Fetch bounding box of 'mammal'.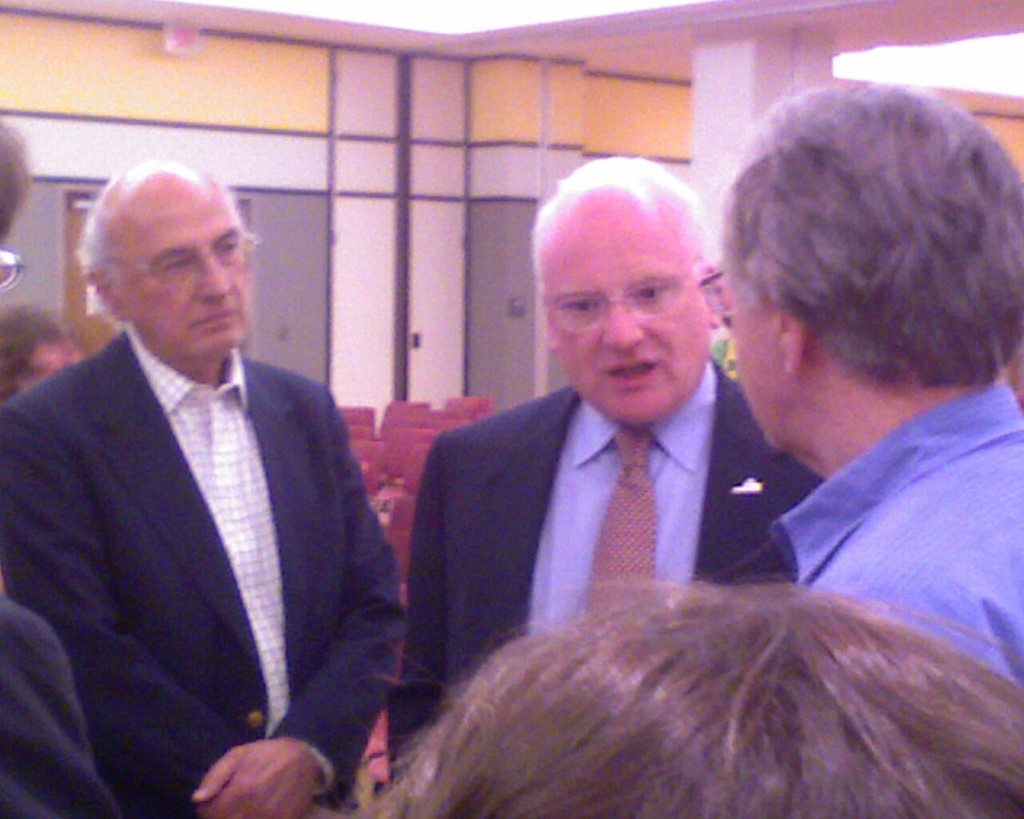
Bbox: (left=358, top=569, right=1023, bottom=818).
